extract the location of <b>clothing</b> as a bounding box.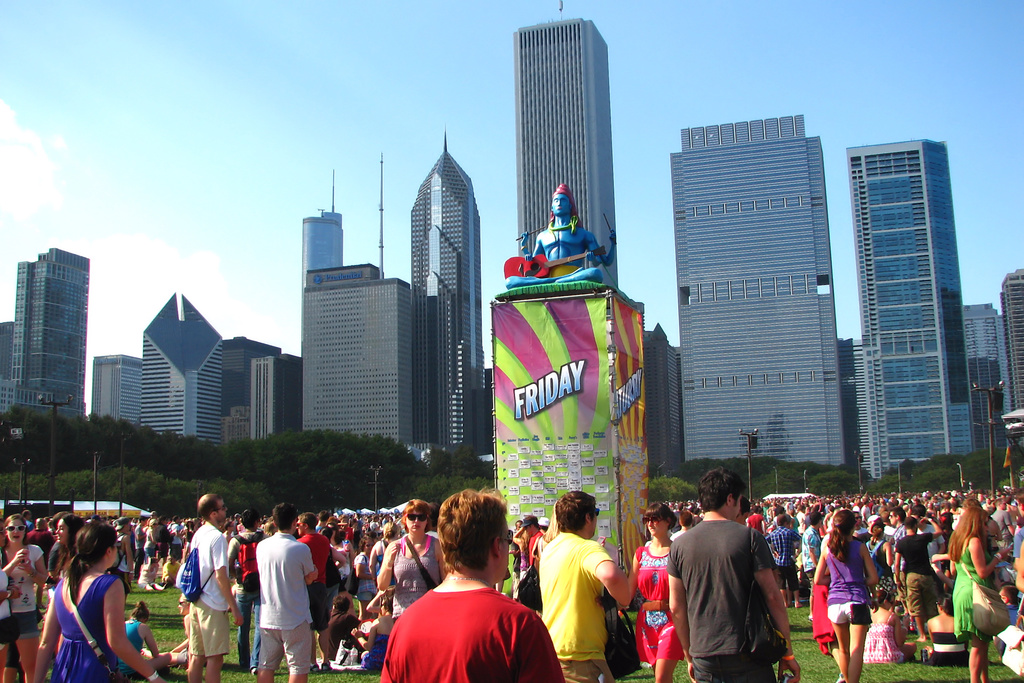
left=897, top=526, right=941, bottom=616.
